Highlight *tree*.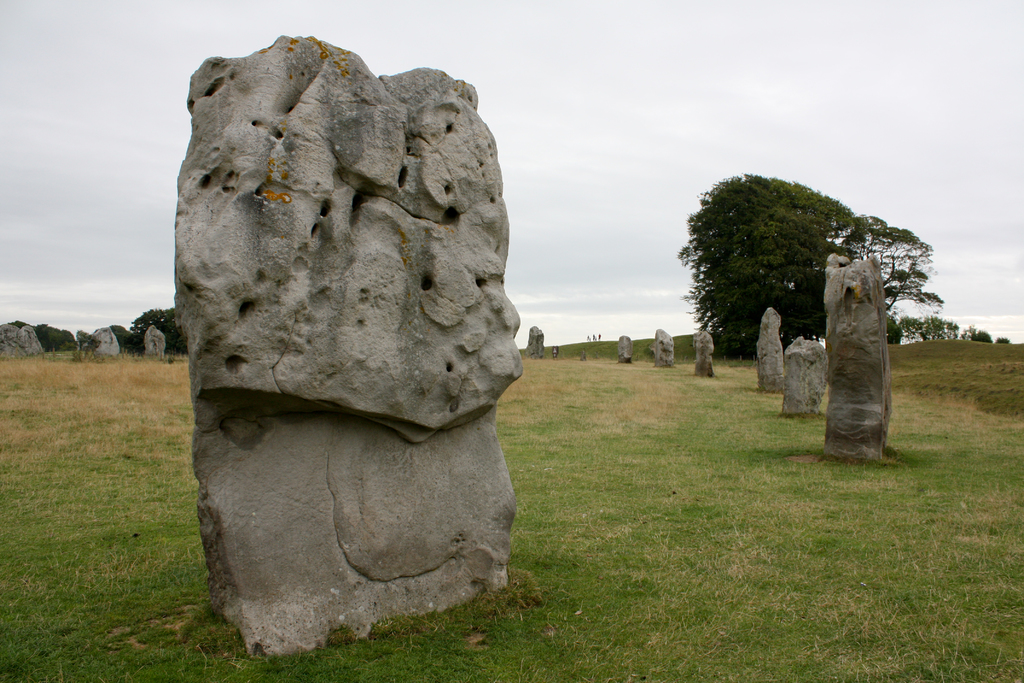
Highlighted region: x1=958, y1=329, x2=1015, y2=342.
